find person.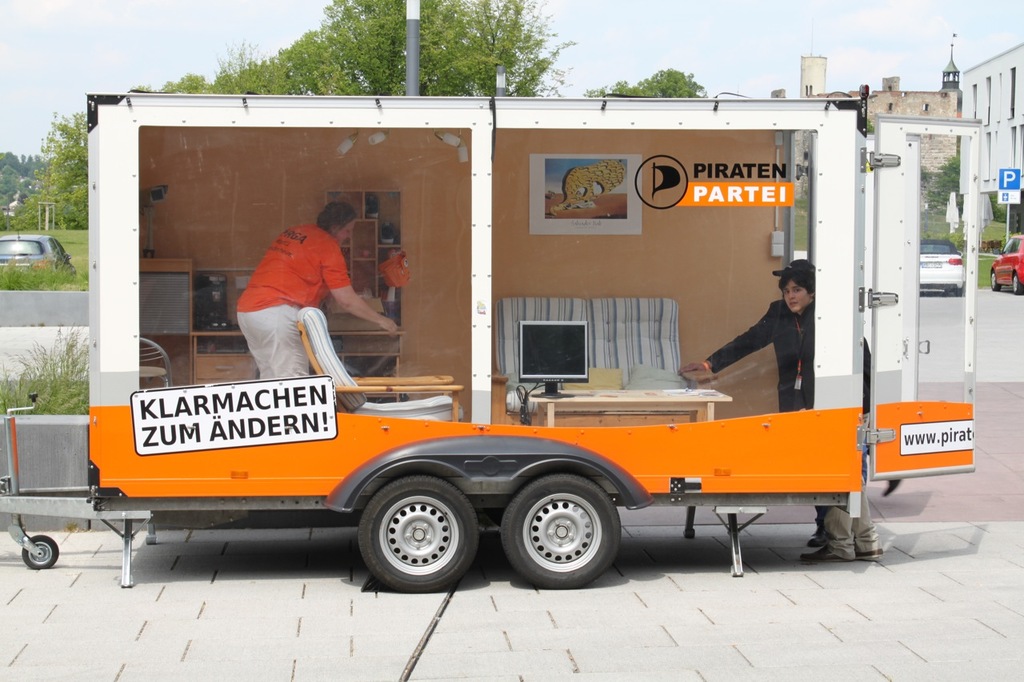
234, 221, 406, 383.
